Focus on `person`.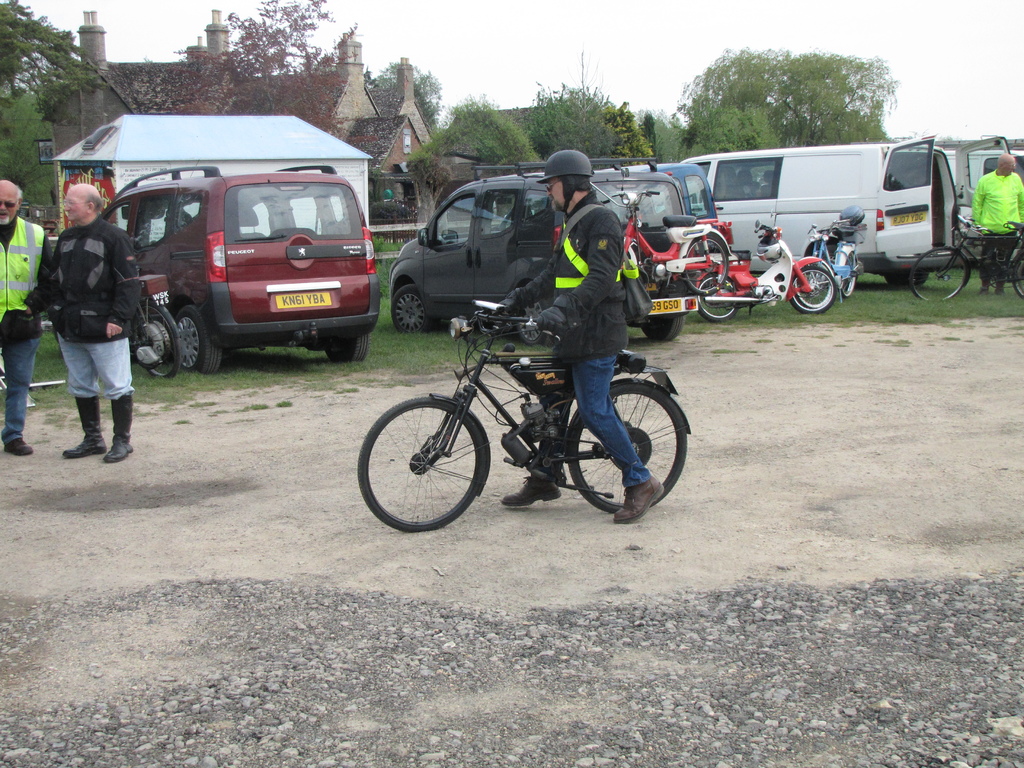
Focused at left=969, top=159, right=1023, bottom=298.
